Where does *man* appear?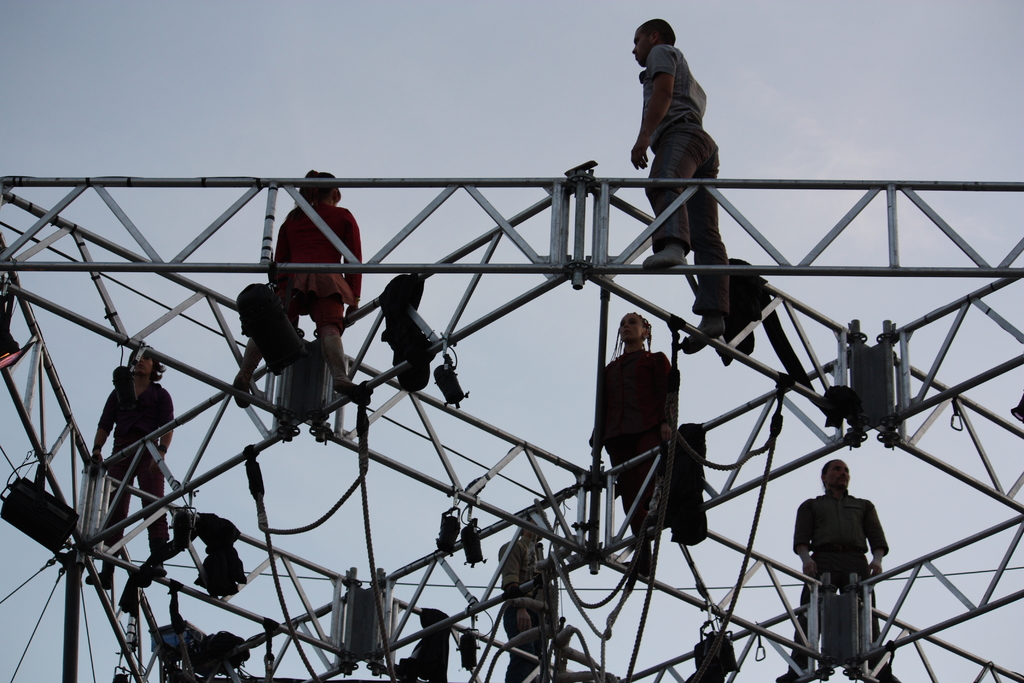
Appears at left=628, top=16, right=722, bottom=355.
